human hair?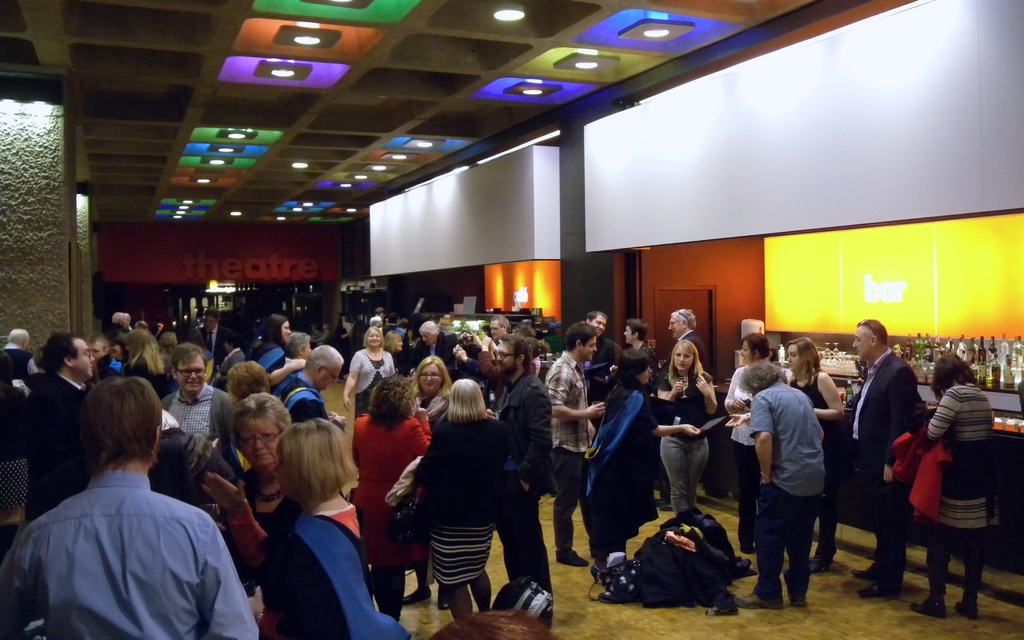
Rect(282, 418, 360, 512)
